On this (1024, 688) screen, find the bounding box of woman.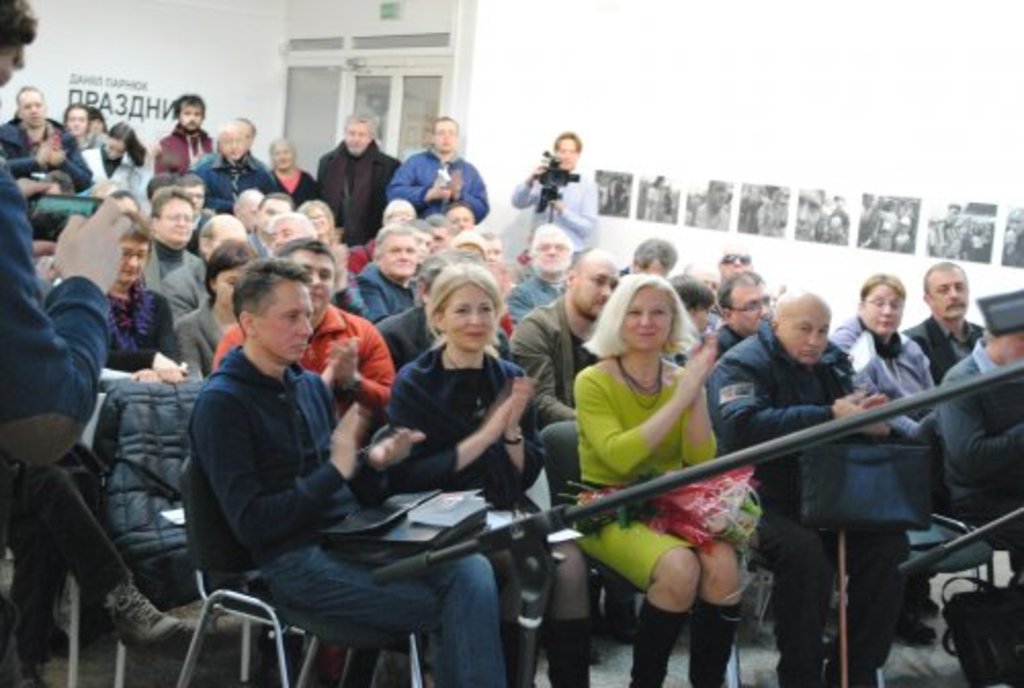
Bounding box: region(61, 100, 90, 129).
